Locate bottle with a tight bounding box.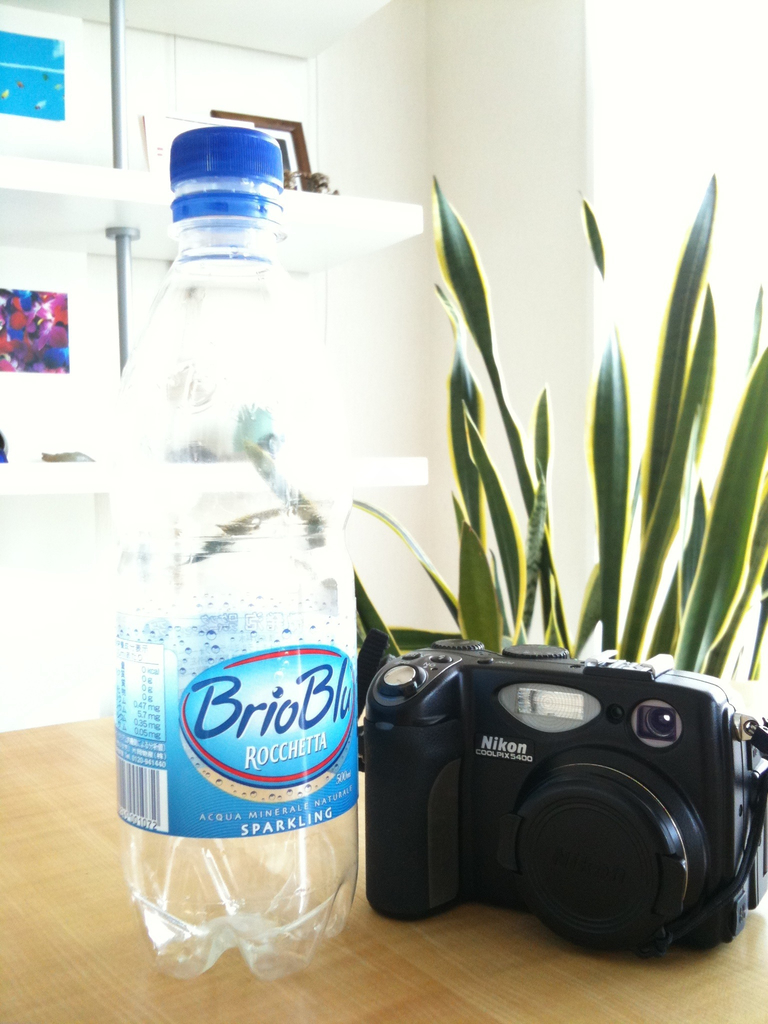
bbox(118, 128, 356, 977).
